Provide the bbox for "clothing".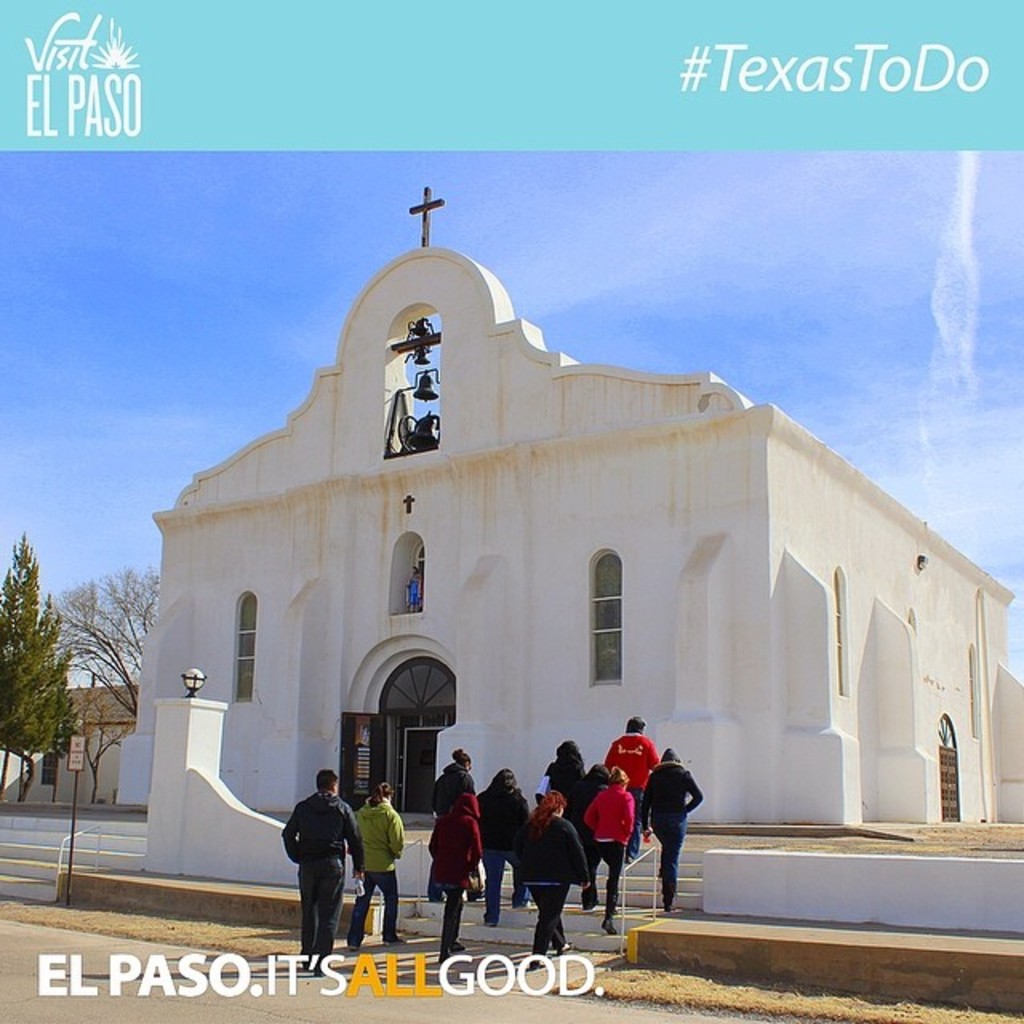
576:784:632:912.
